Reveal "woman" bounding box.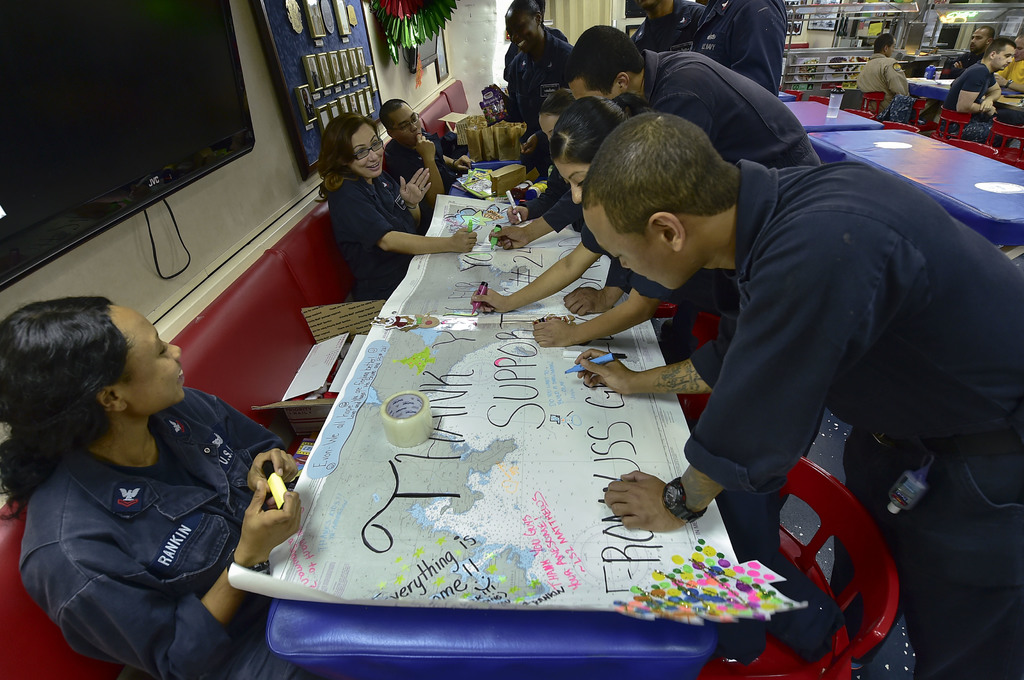
Revealed: l=504, t=88, r=571, b=228.
